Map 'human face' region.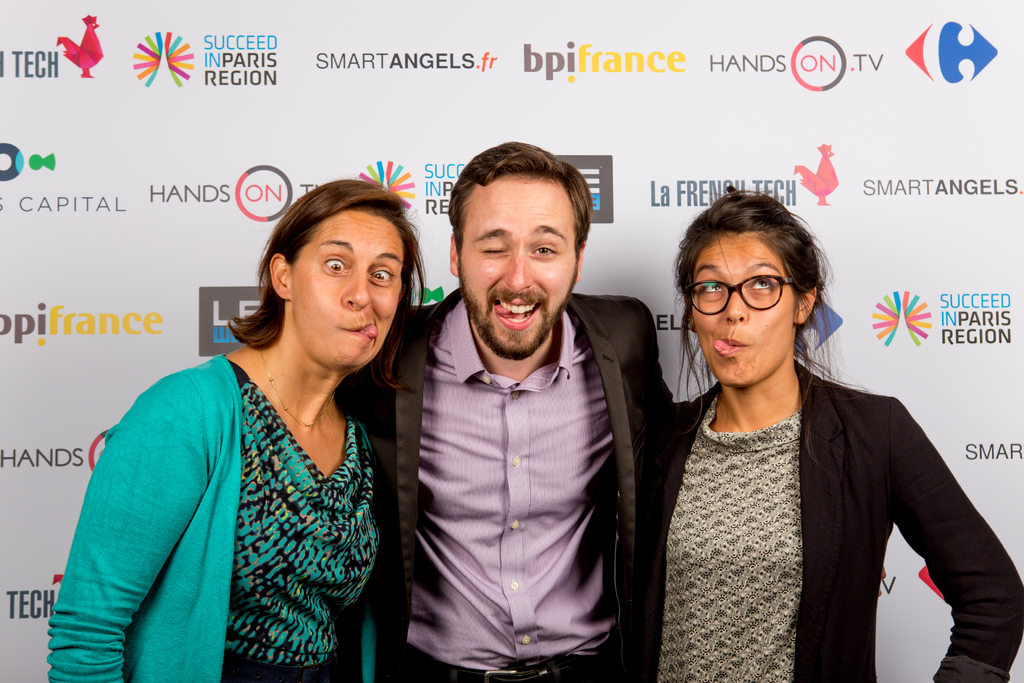
Mapped to {"x1": 458, "y1": 175, "x2": 578, "y2": 355}.
